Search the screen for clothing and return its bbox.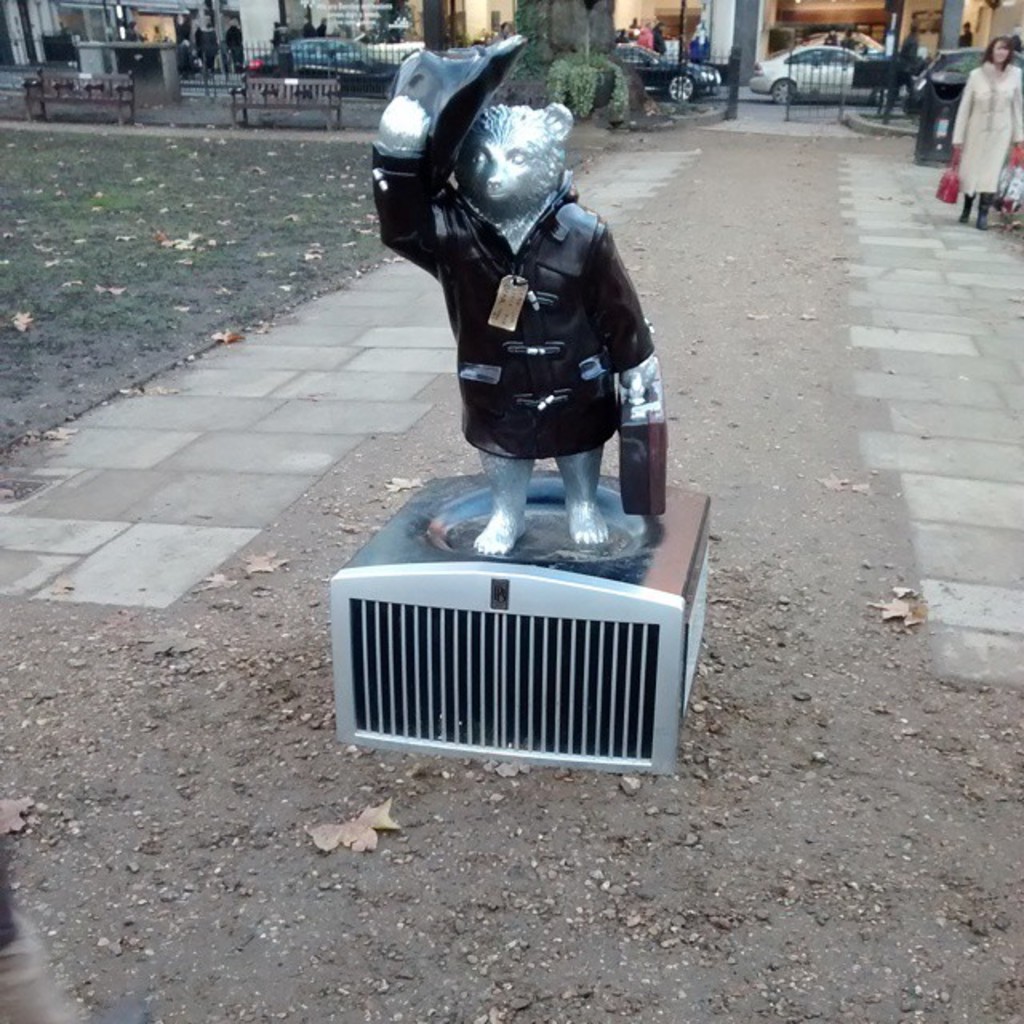
Found: {"left": 203, "top": 27, "right": 218, "bottom": 69}.
